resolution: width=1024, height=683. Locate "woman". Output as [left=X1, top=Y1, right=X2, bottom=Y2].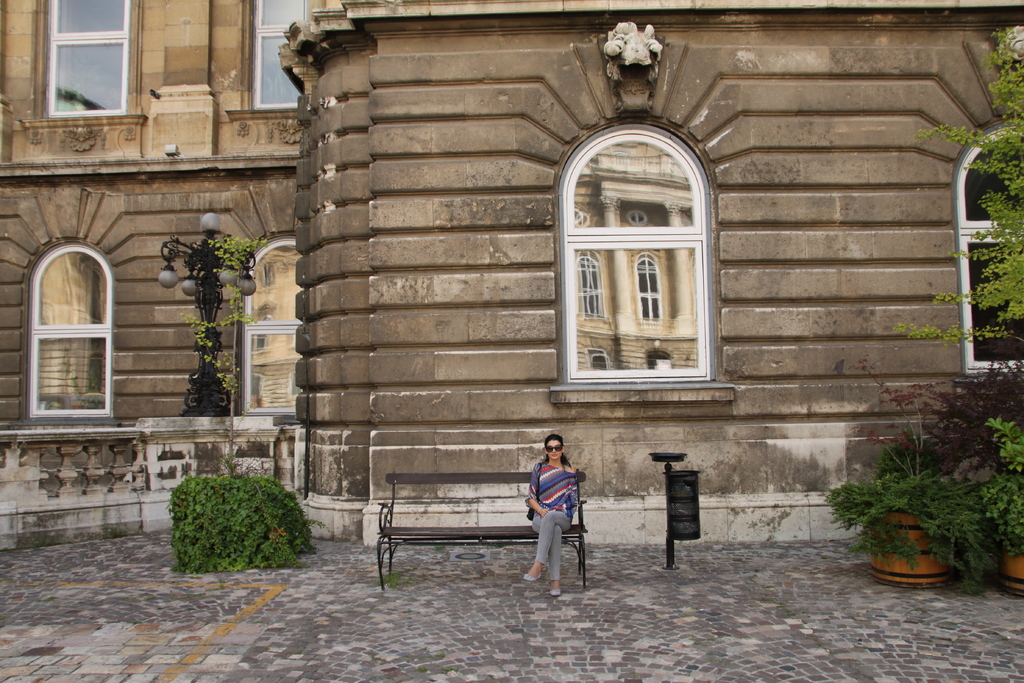
[left=524, top=434, right=598, bottom=595].
